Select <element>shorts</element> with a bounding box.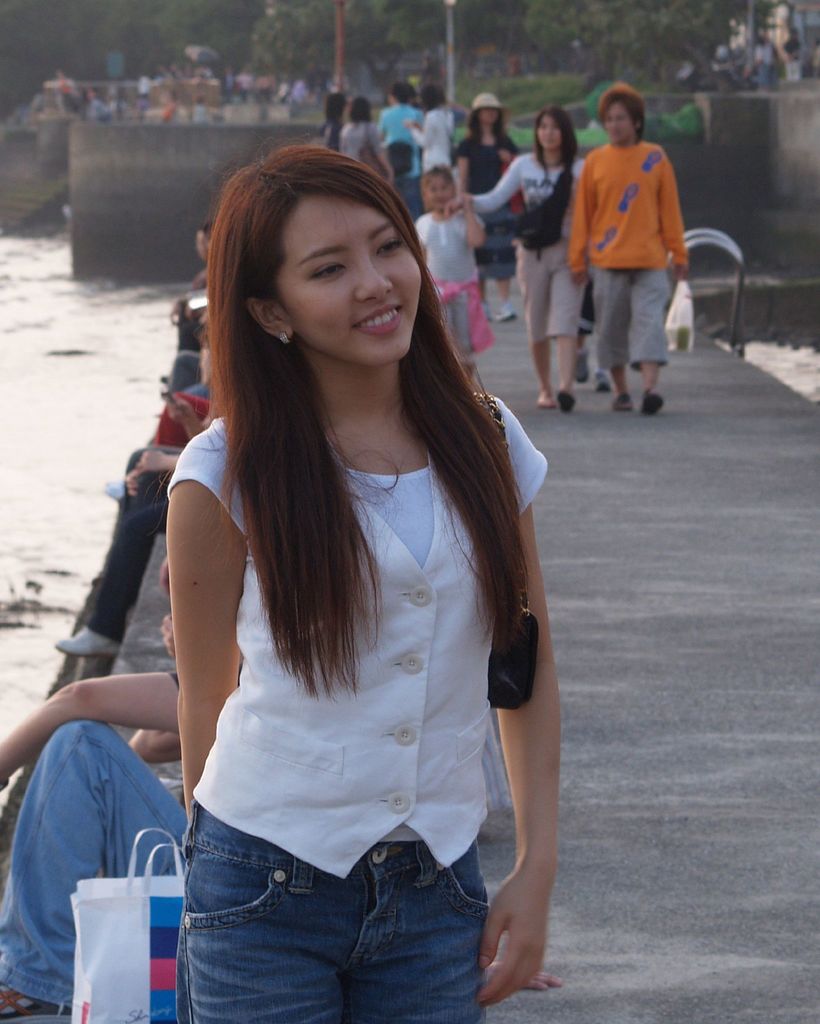
locate(514, 237, 587, 344).
